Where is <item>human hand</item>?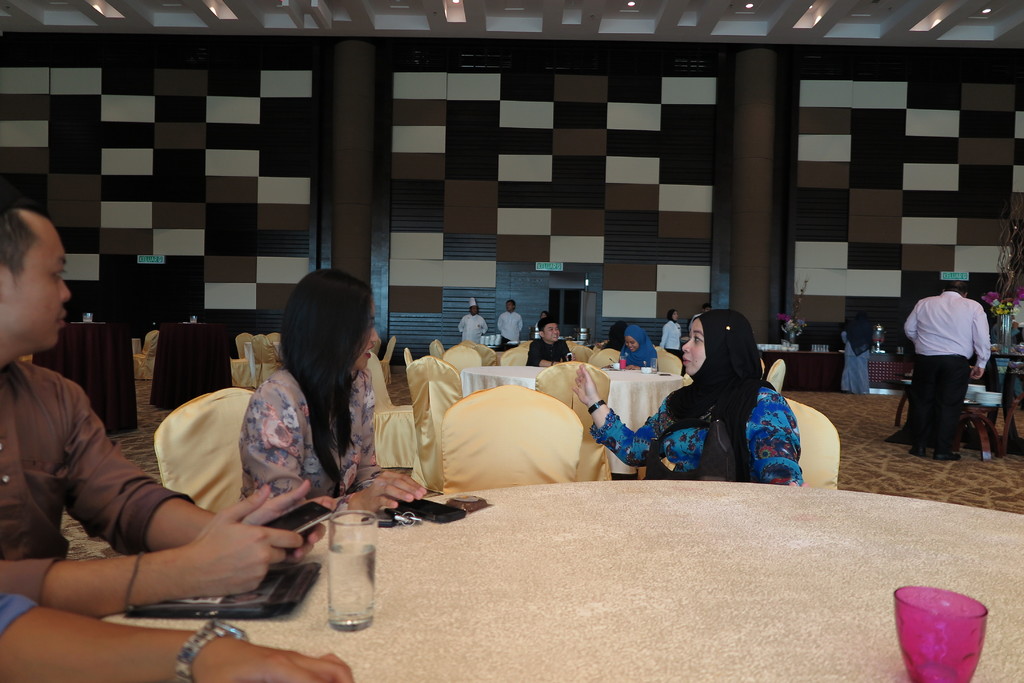
<bbox>348, 469, 431, 517</bbox>.
